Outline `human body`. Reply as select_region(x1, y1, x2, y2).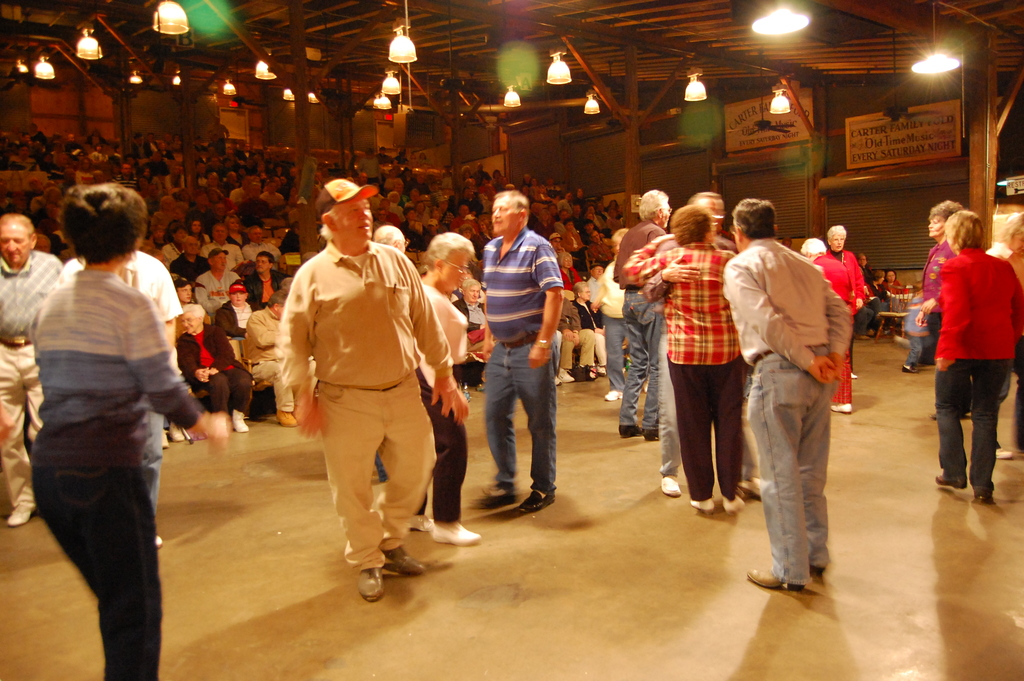
select_region(49, 129, 60, 142).
